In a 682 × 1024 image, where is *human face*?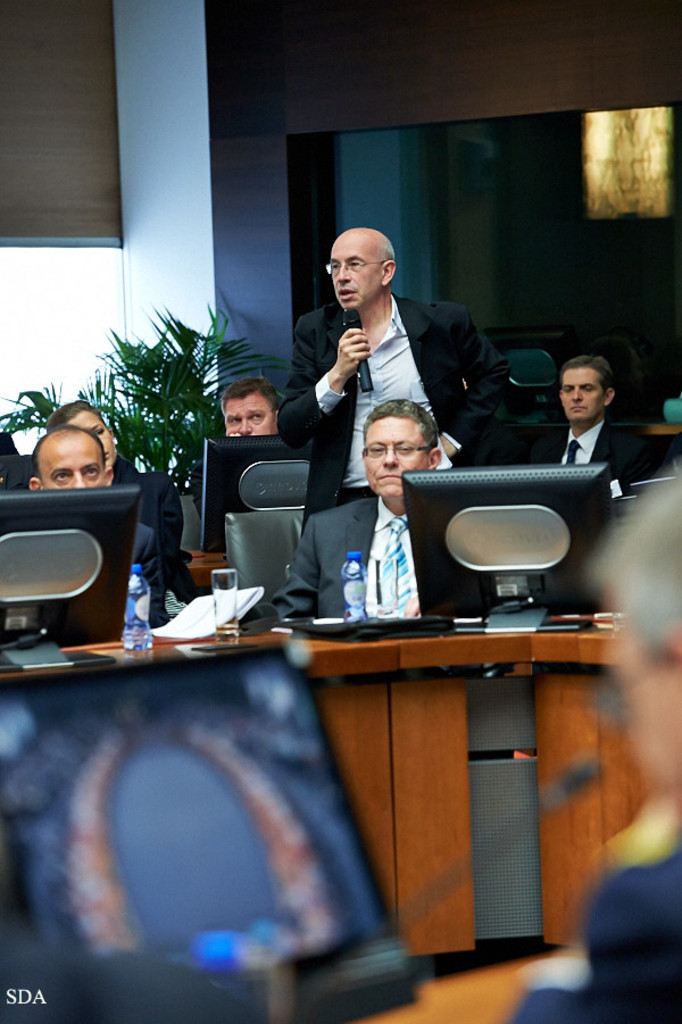
<region>70, 391, 116, 463</region>.
